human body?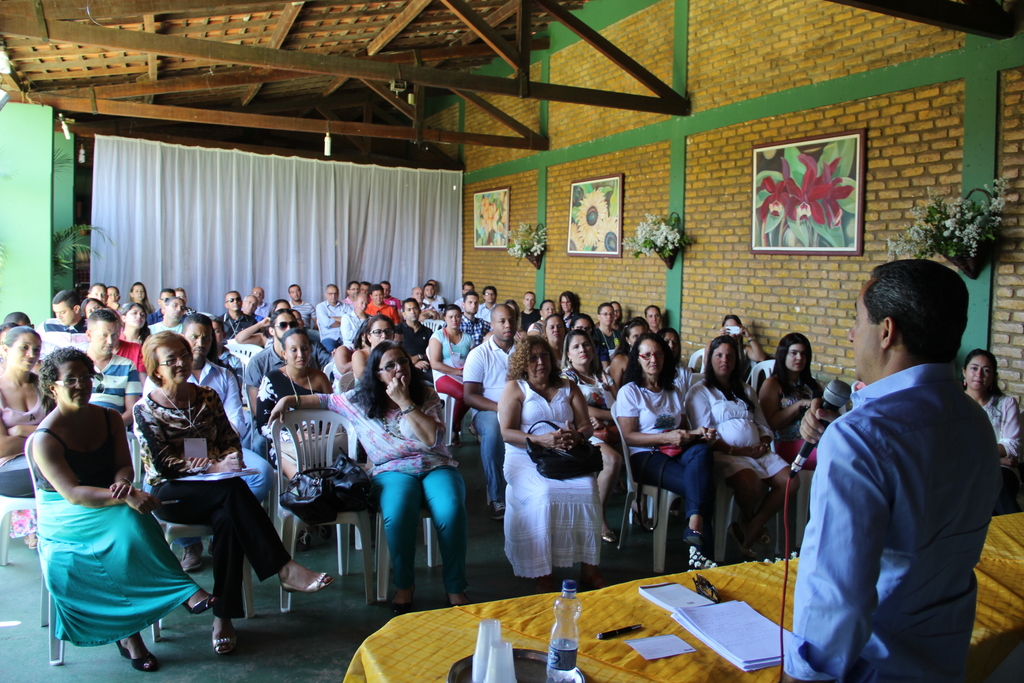
BBox(964, 388, 1023, 509)
